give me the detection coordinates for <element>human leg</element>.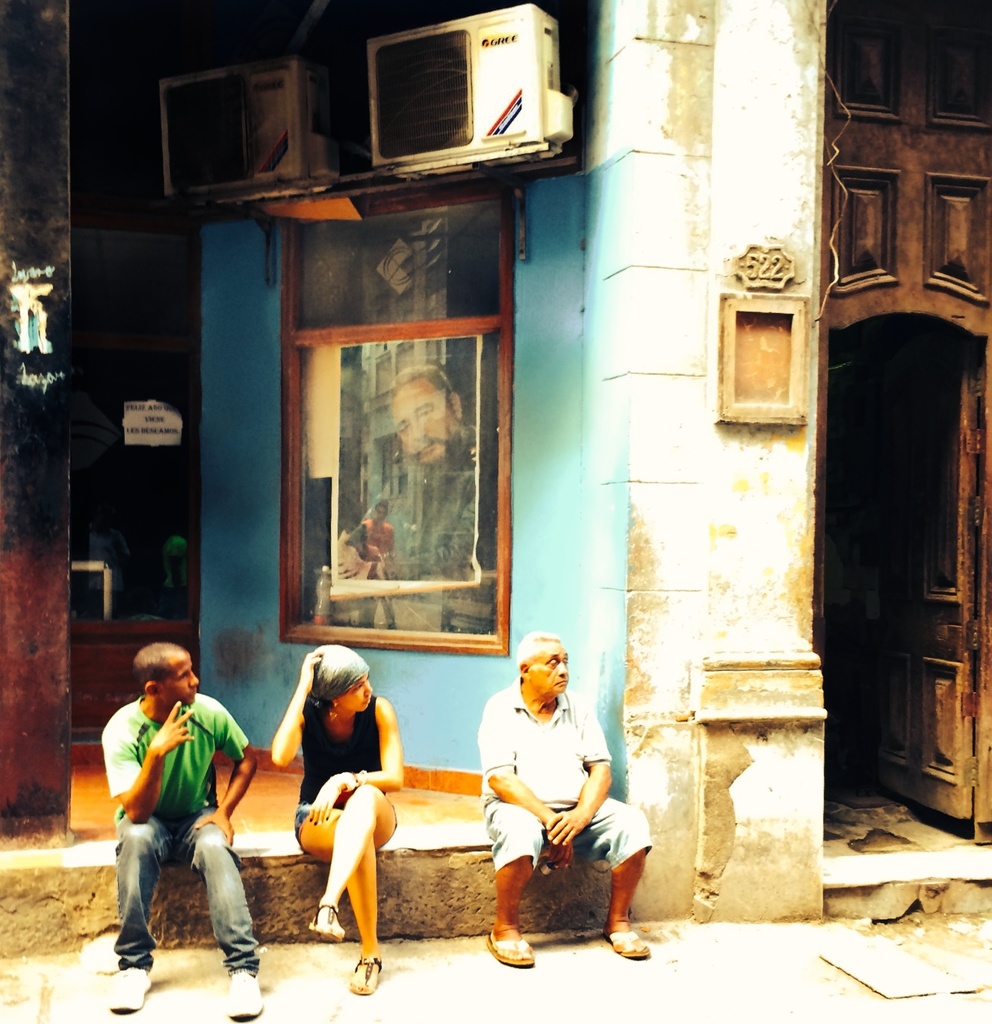
BBox(562, 798, 660, 964).
